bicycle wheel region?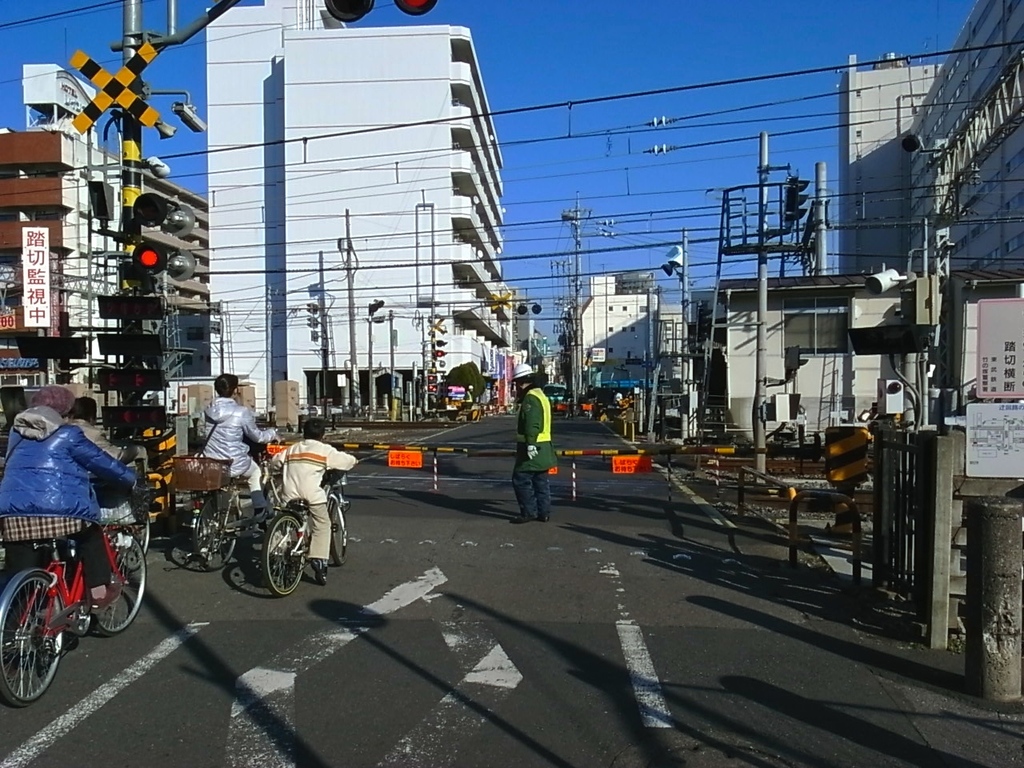
box=[0, 578, 69, 706]
